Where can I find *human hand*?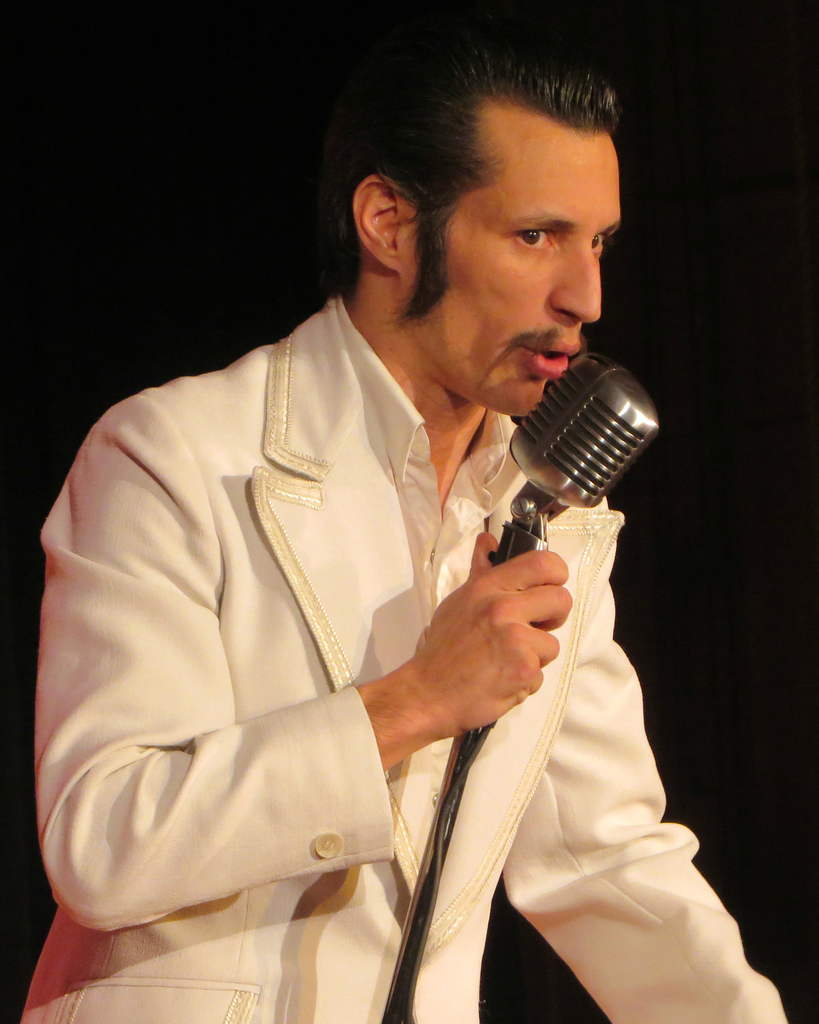
You can find it at box(378, 544, 581, 751).
